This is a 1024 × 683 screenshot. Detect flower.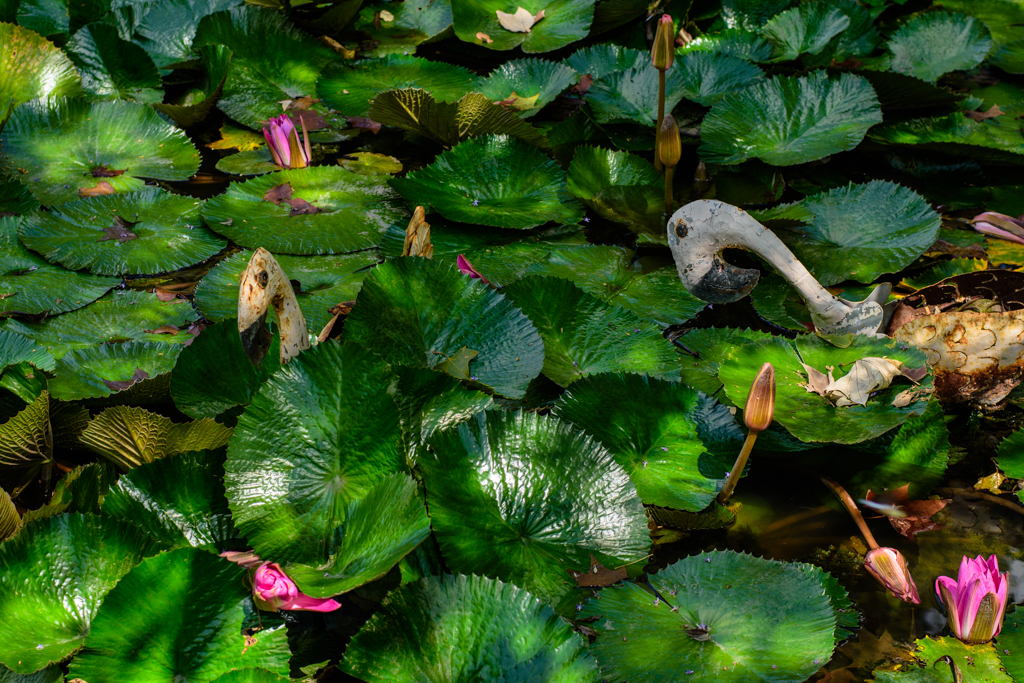
<box>650,12,674,71</box>.
